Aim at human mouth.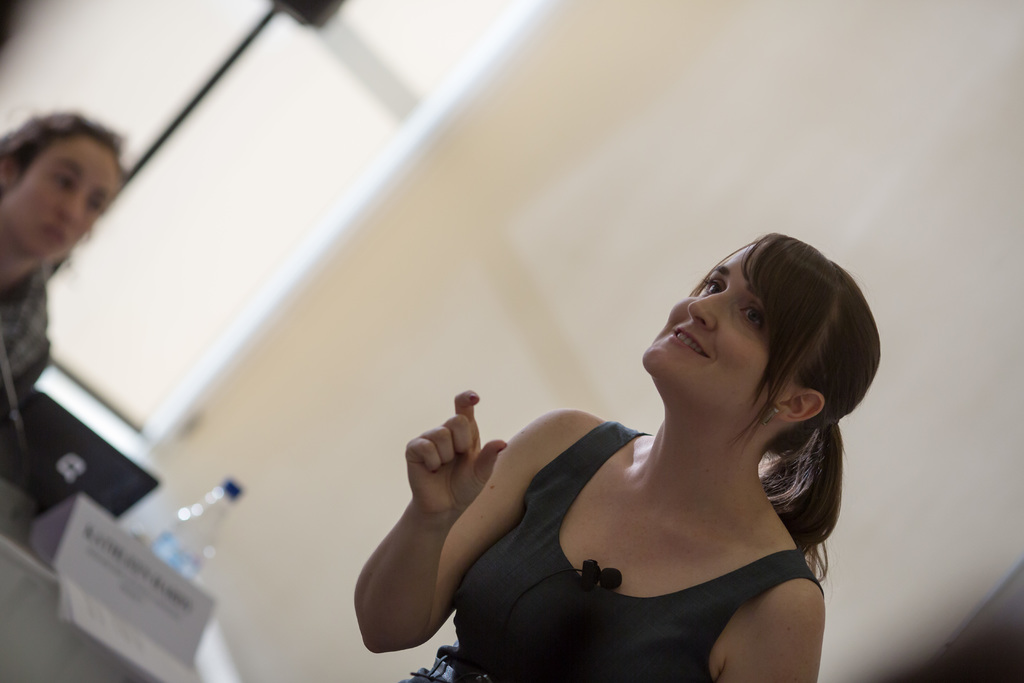
Aimed at 671/320/710/362.
